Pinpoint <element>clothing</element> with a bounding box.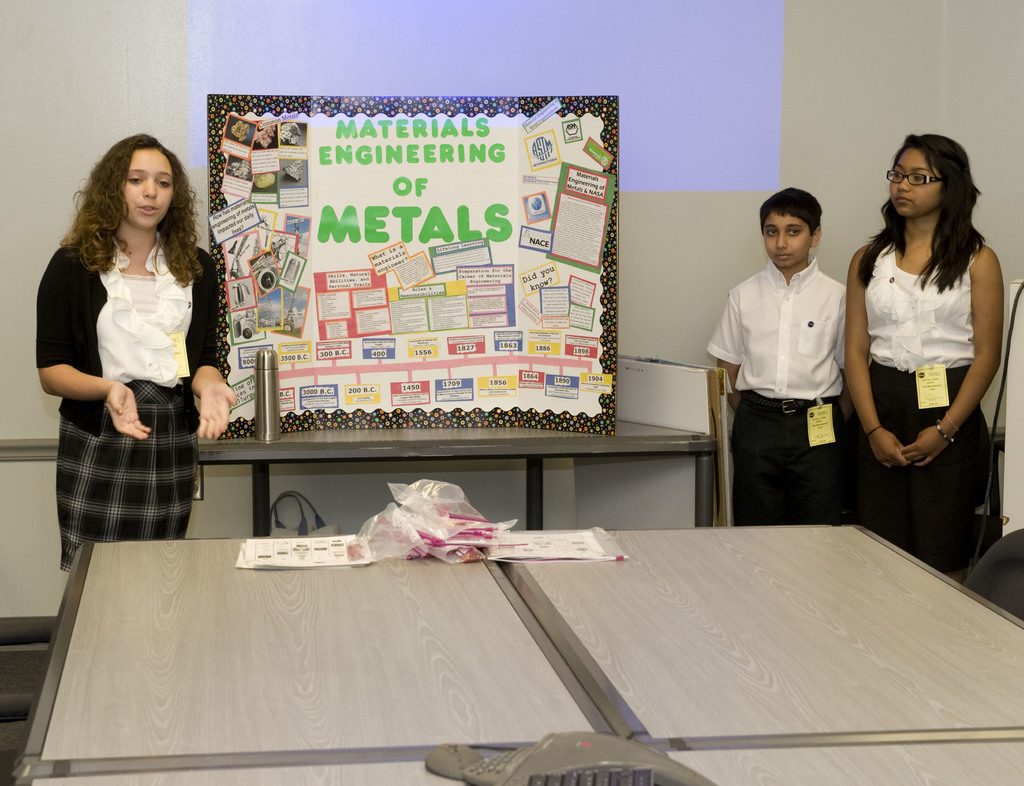
[x1=42, y1=211, x2=214, y2=542].
